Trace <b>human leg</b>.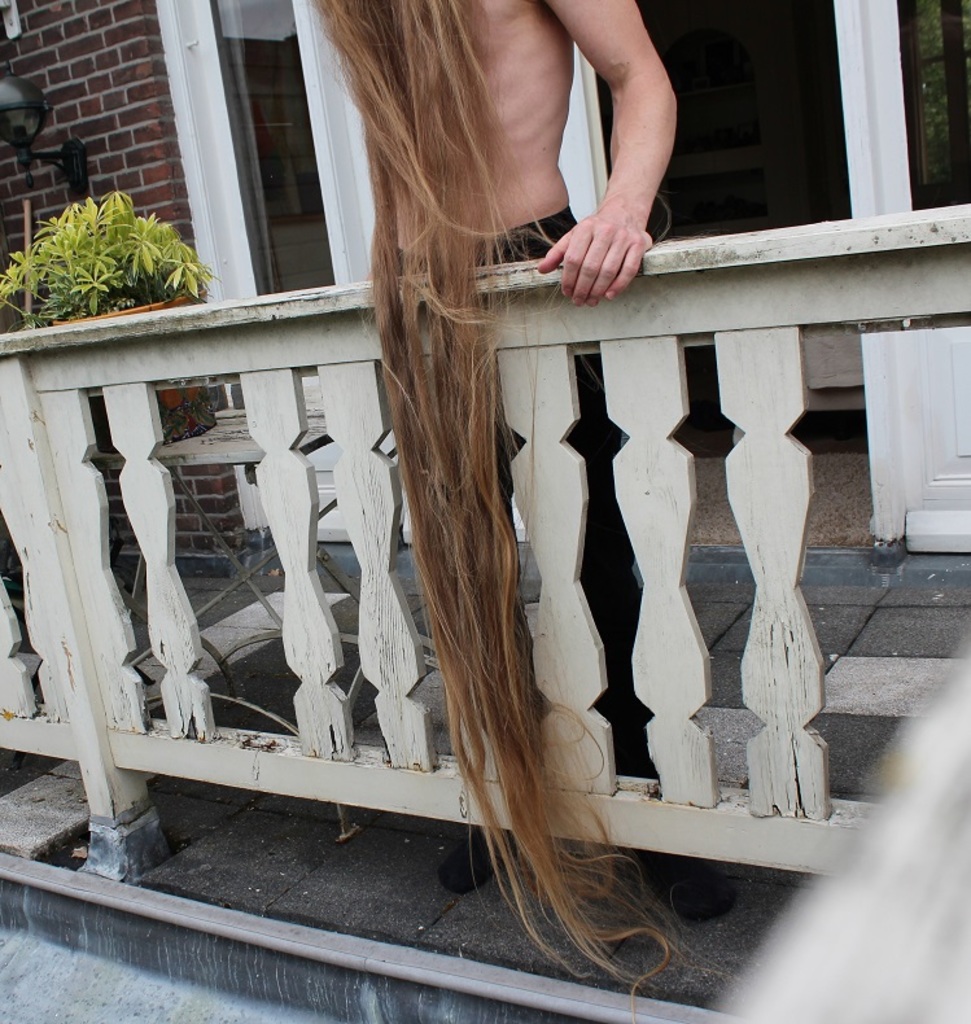
Traced to bbox=(372, 206, 747, 907).
